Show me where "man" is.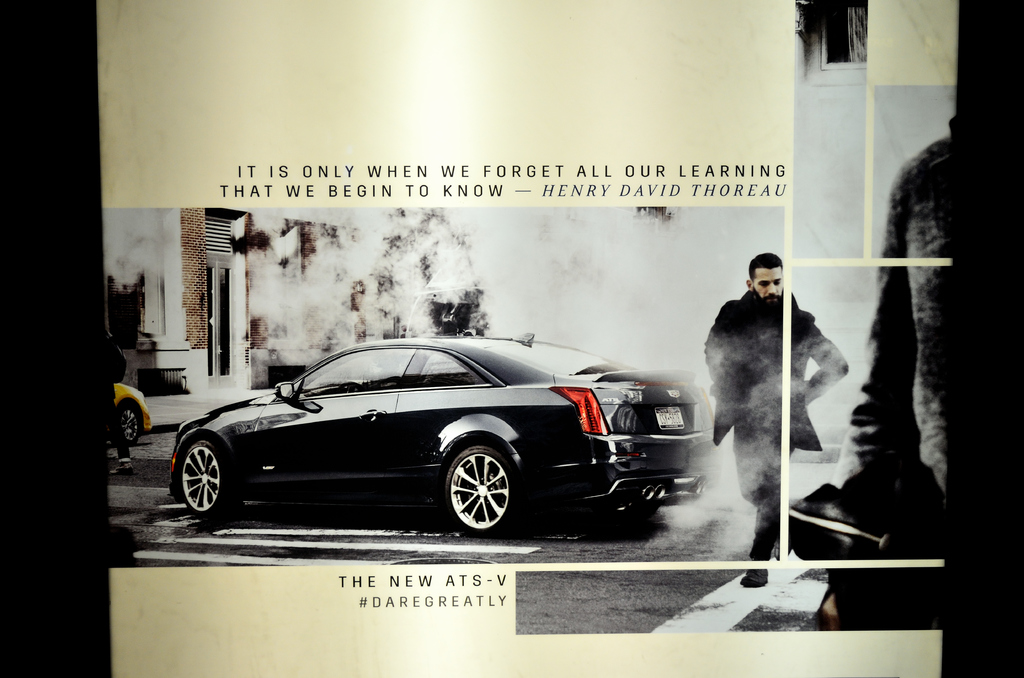
"man" is at {"x1": 700, "y1": 250, "x2": 848, "y2": 585}.
